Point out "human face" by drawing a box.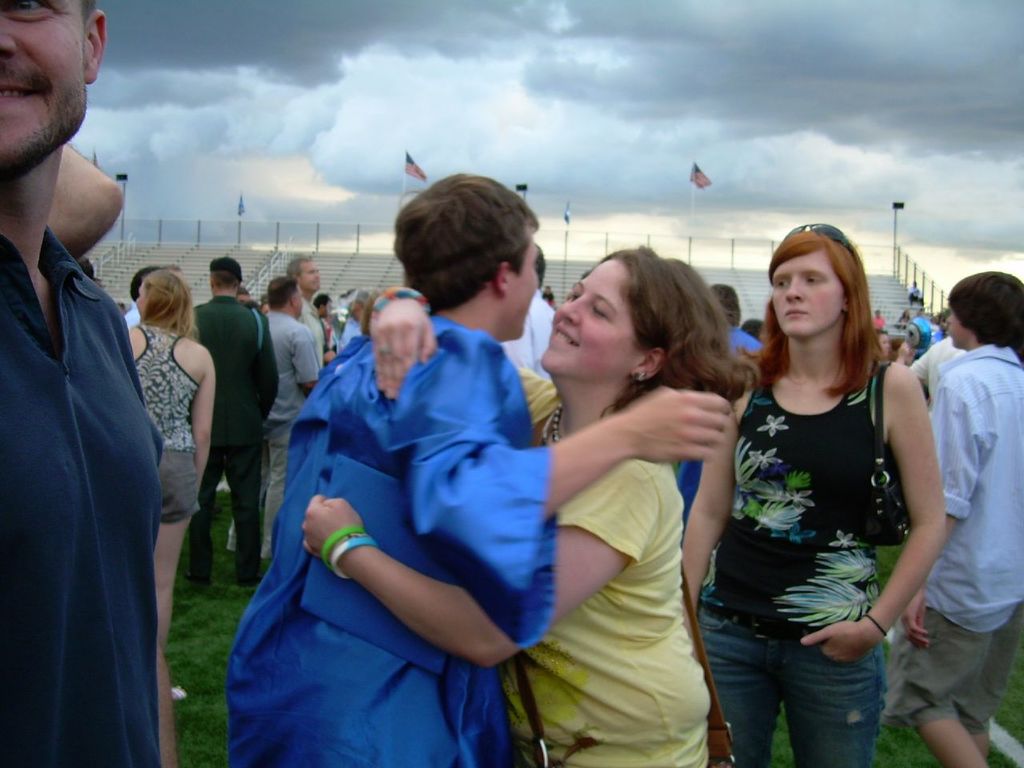
crop(0, 0, 86, 171).
